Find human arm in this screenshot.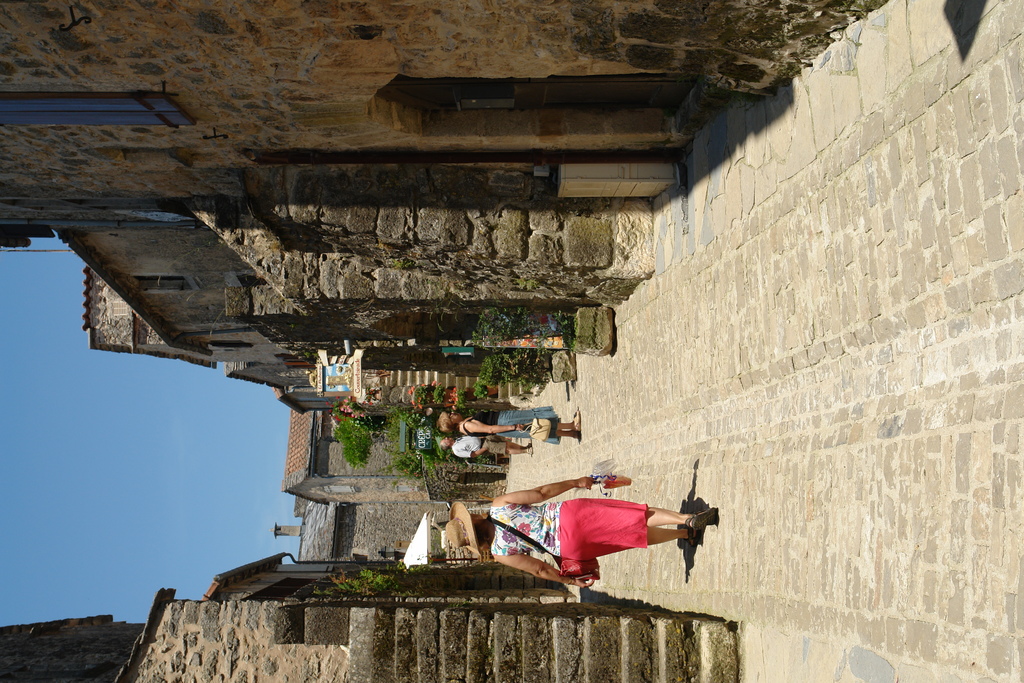
The bounding box for human arm is box(494, 485, 593, 504).
